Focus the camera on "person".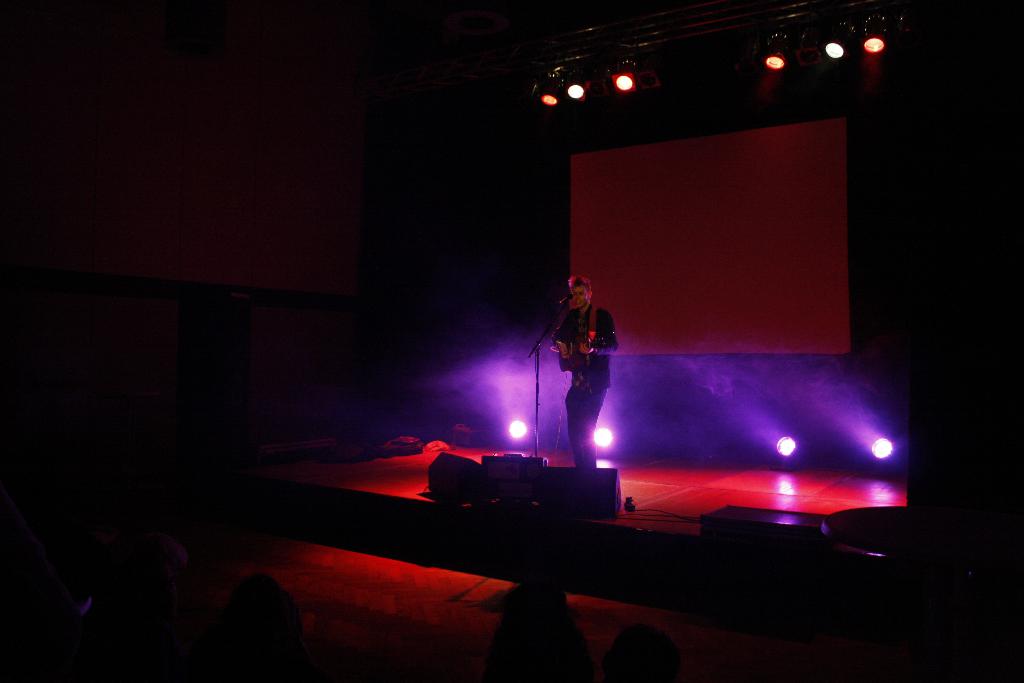
Focus region: [551,277,613,475].
